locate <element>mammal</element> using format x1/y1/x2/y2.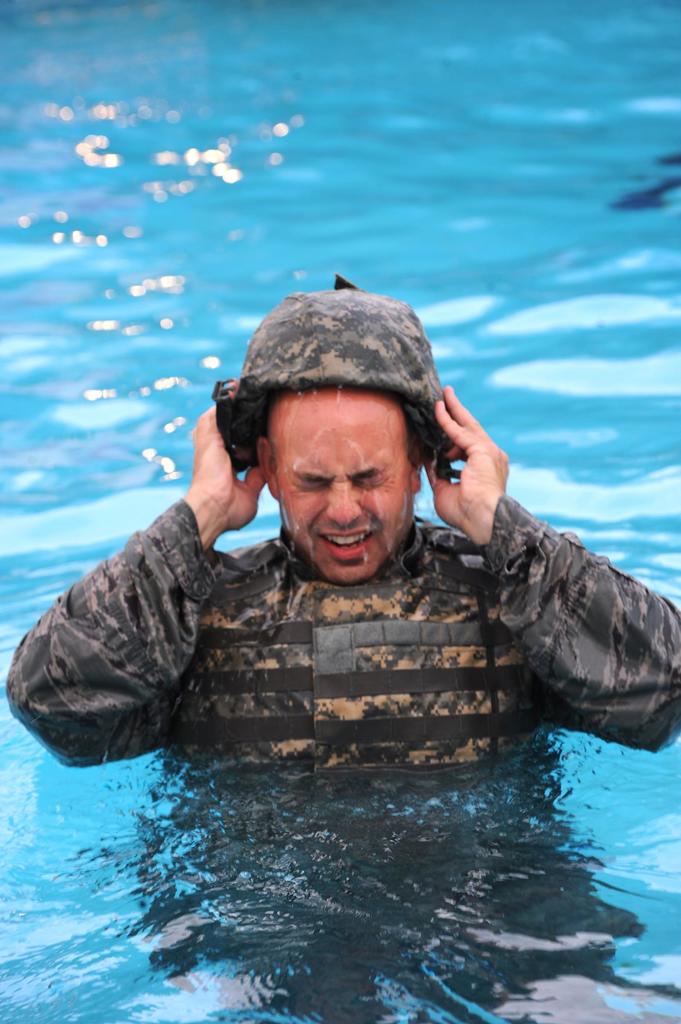
1/268/680/769.
